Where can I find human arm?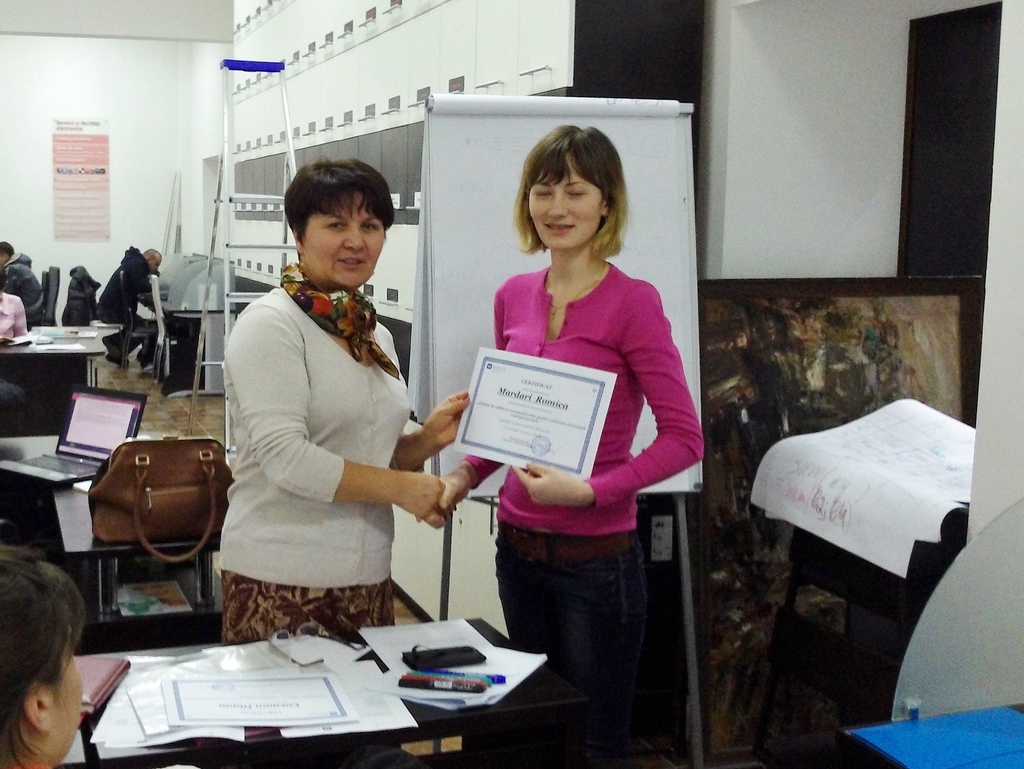
You can find it at (511, 296, 703, 508).
